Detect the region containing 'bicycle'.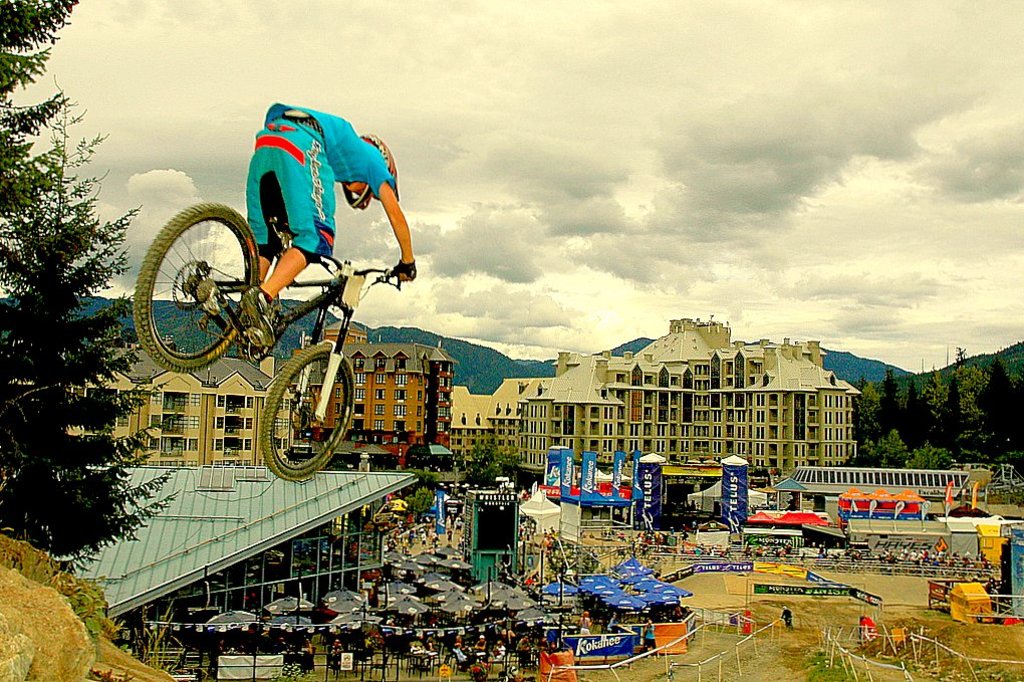
(168, 223, 436, 475).
